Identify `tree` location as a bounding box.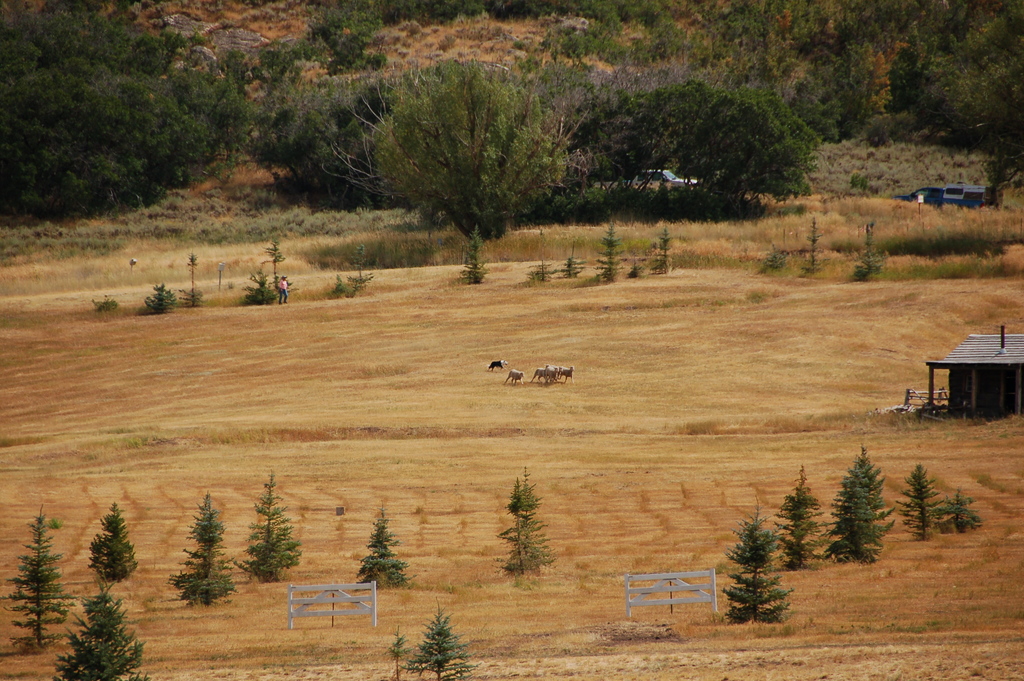
left=526, top=258, right=550, bottom=285.
